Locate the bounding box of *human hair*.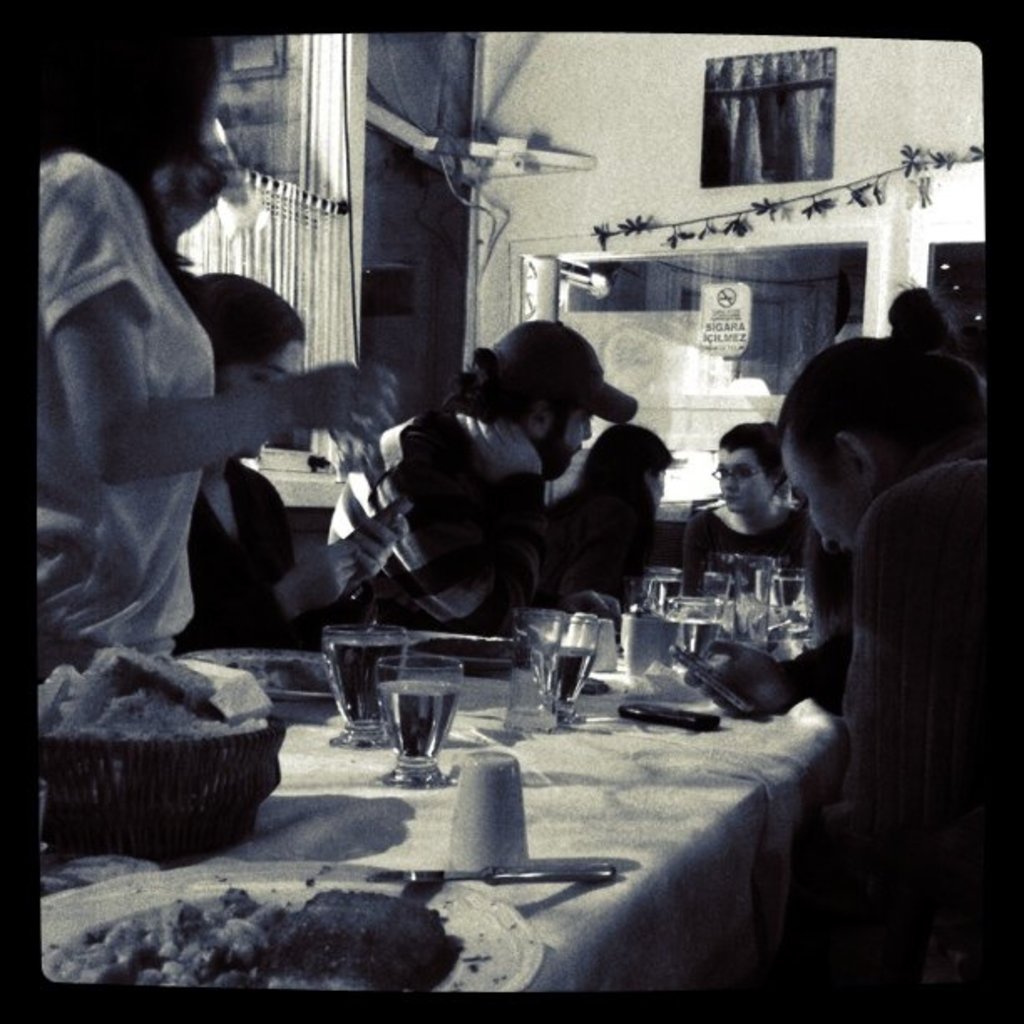
Bounding box: [770, 336, 987, 474].
